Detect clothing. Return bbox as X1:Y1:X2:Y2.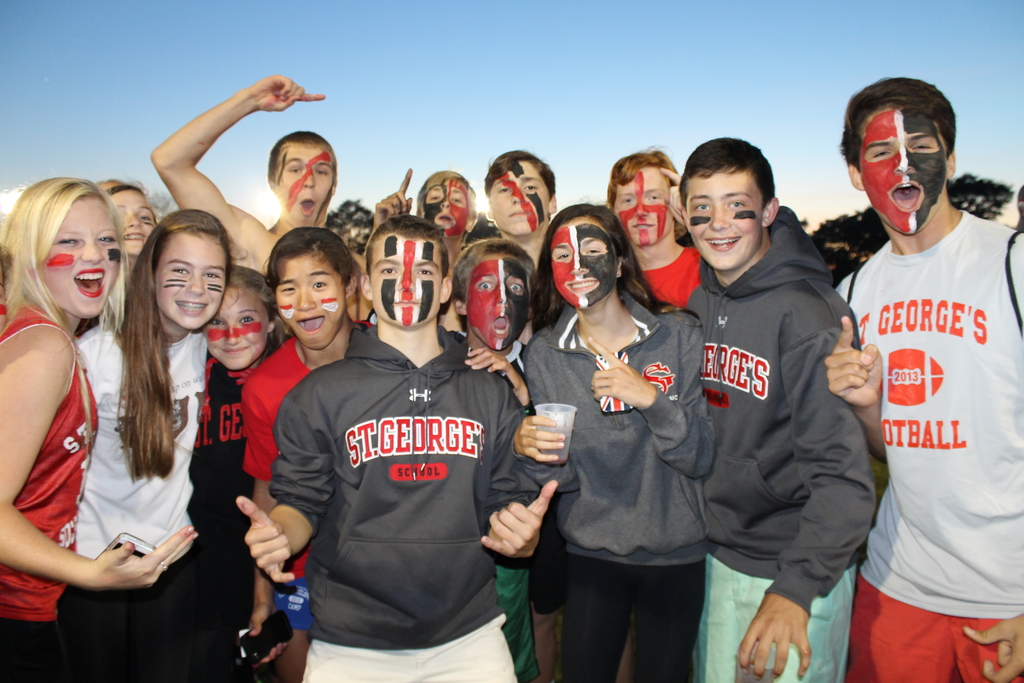
529:280:710:682.
